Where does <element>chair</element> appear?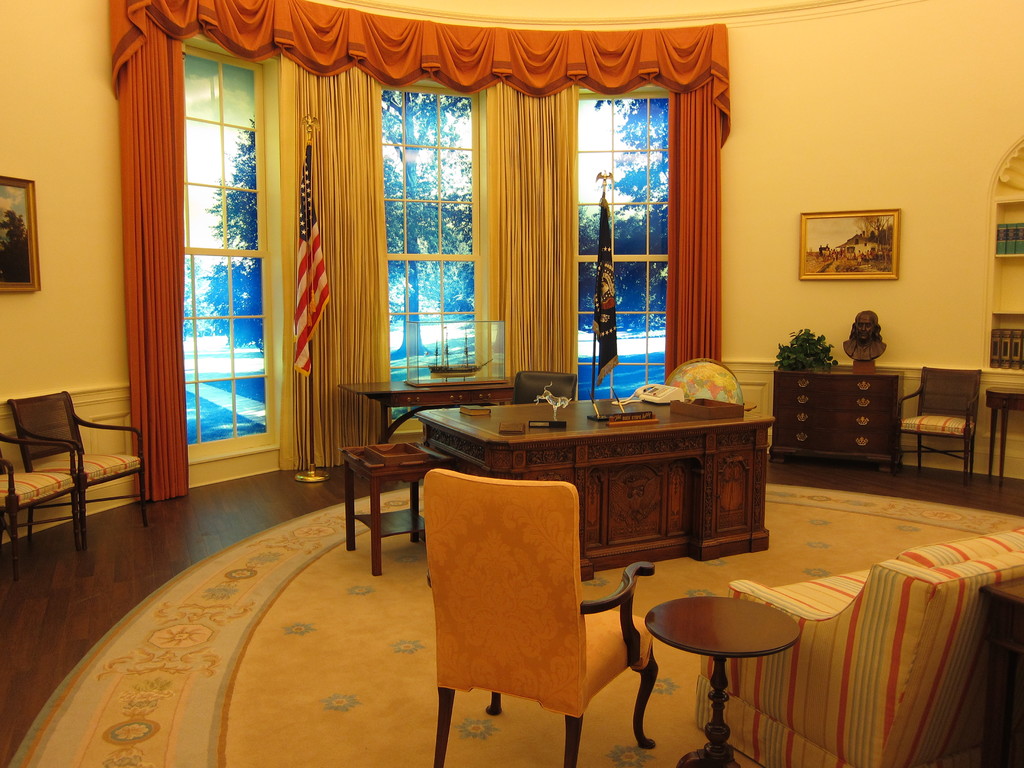
Appears at [509,369,576,407].
